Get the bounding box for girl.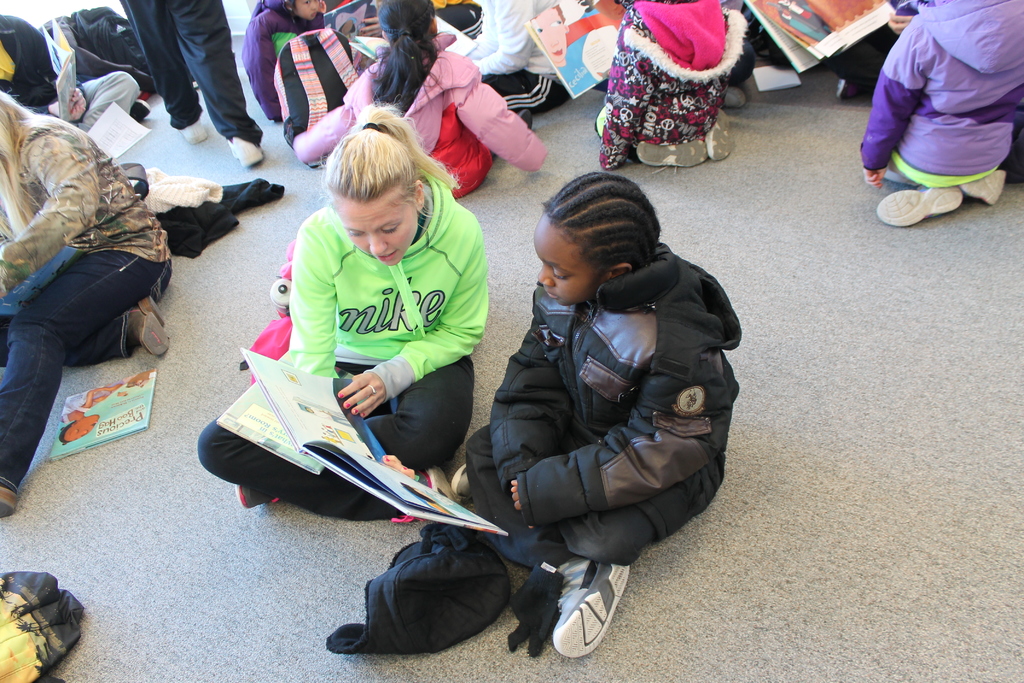
451/176/748/657.
